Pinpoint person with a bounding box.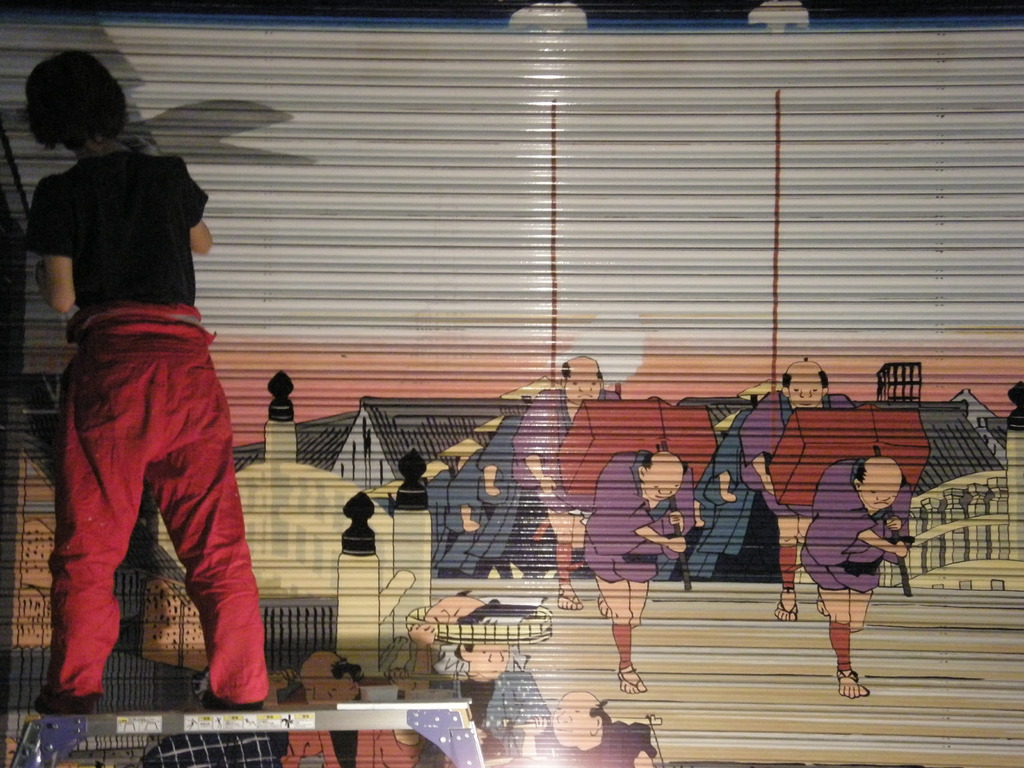
region(740, 358, 862, 623).
